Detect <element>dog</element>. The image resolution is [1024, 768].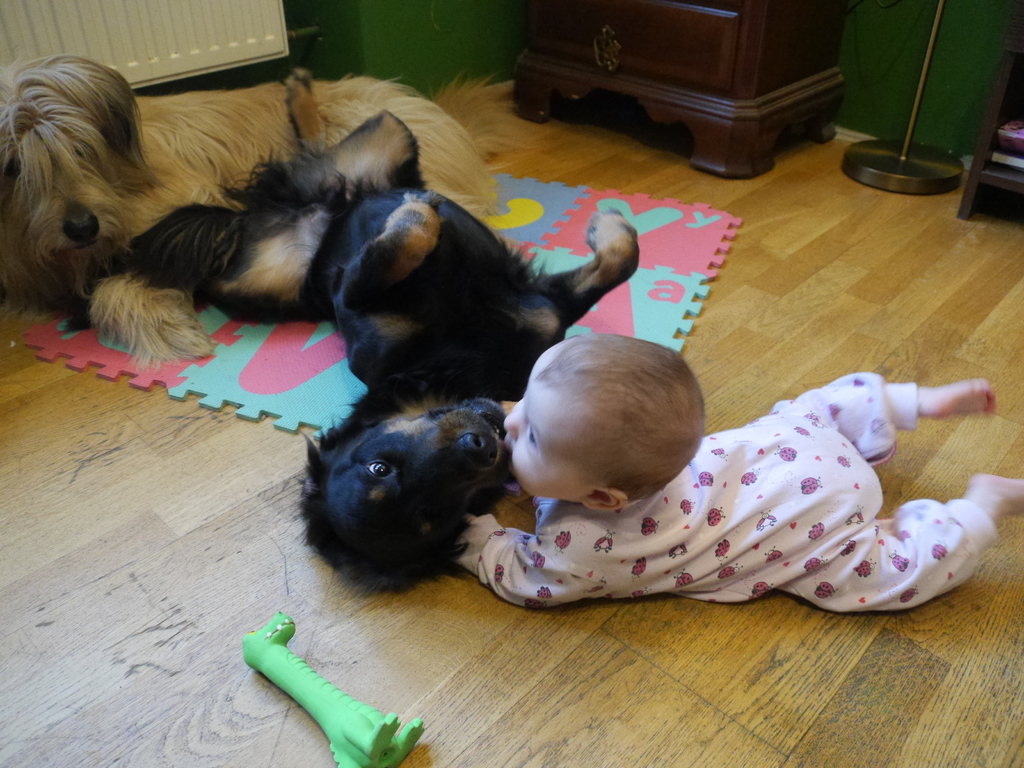
0, 56, 557, 368.
